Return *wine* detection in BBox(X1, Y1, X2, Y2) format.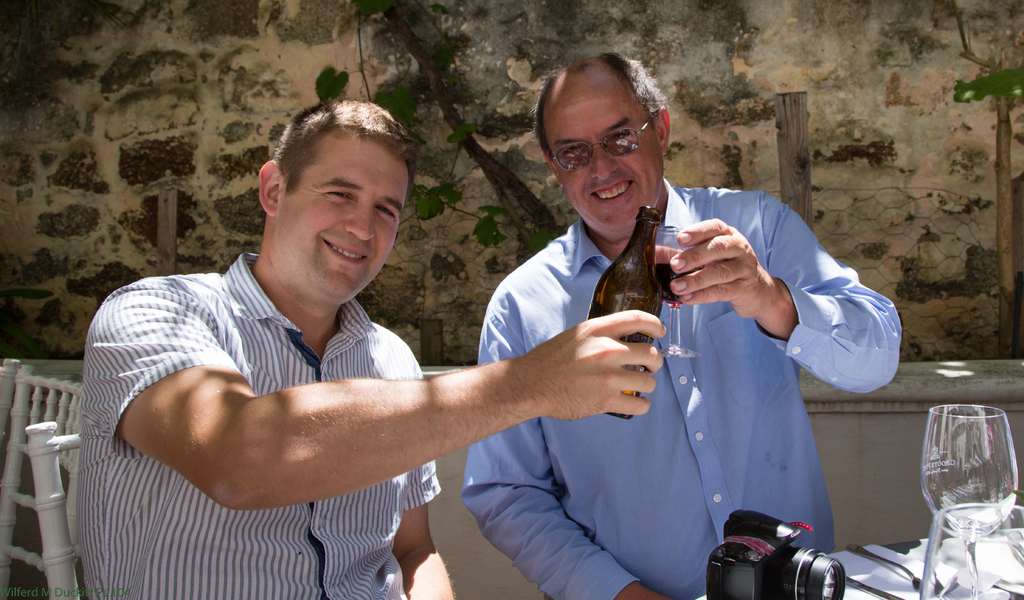
BBox(655, 264, 701, 307).
